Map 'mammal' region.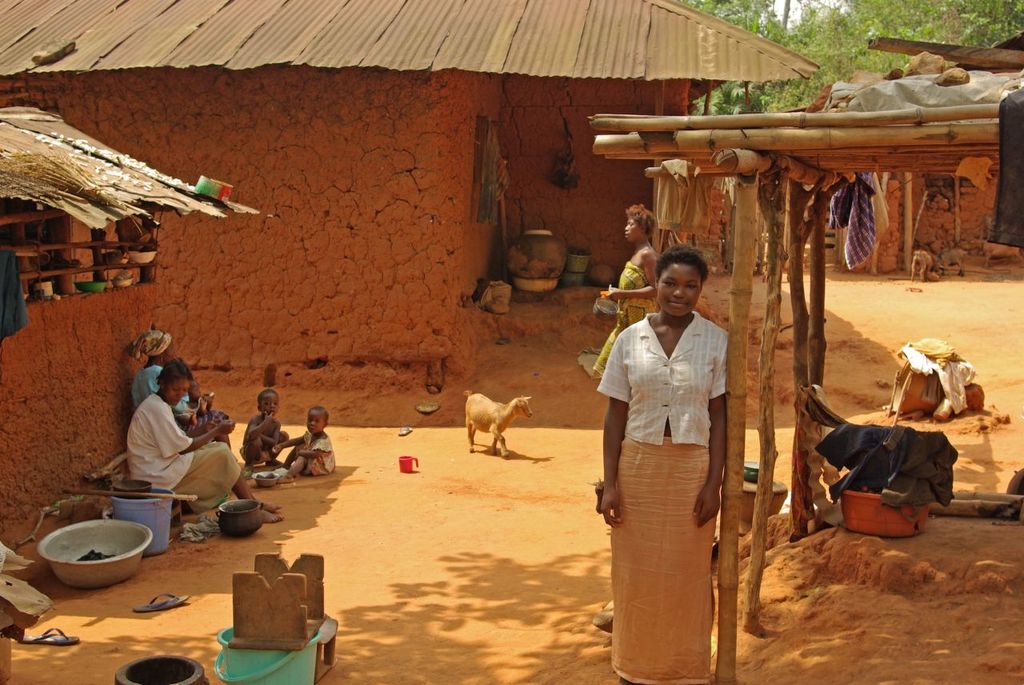
Mapped to 117, 353, 262, 514.
